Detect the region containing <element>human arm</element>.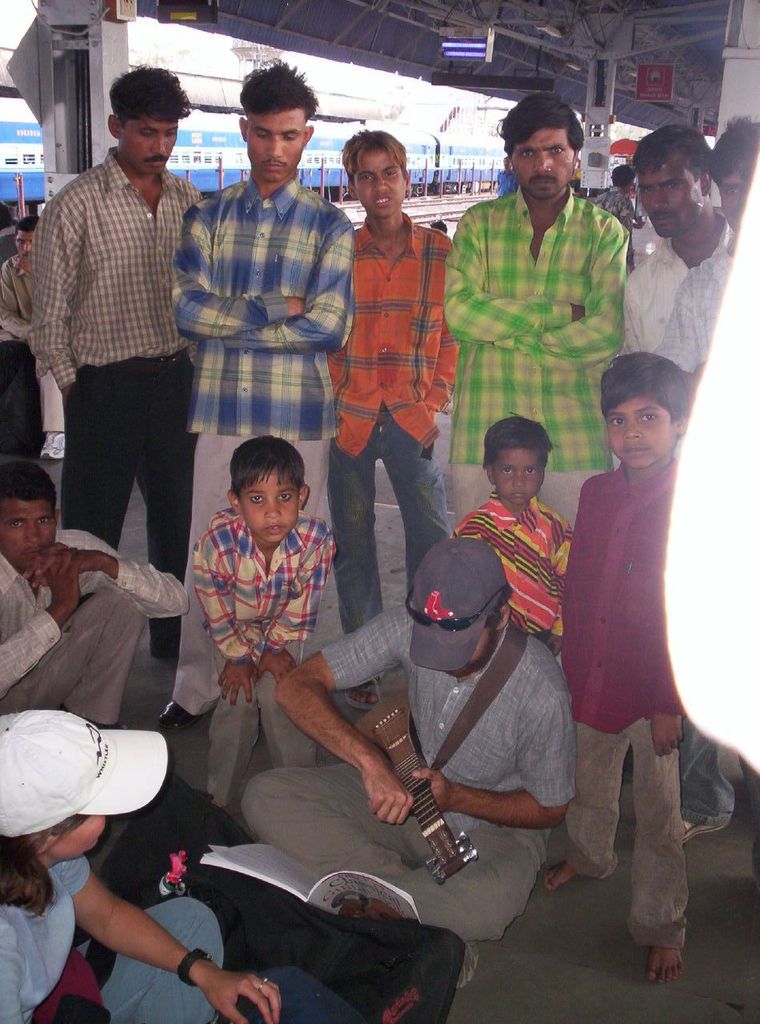
{"x1": 271, "y1": 608, "x2": 418, "y2": 823}.
